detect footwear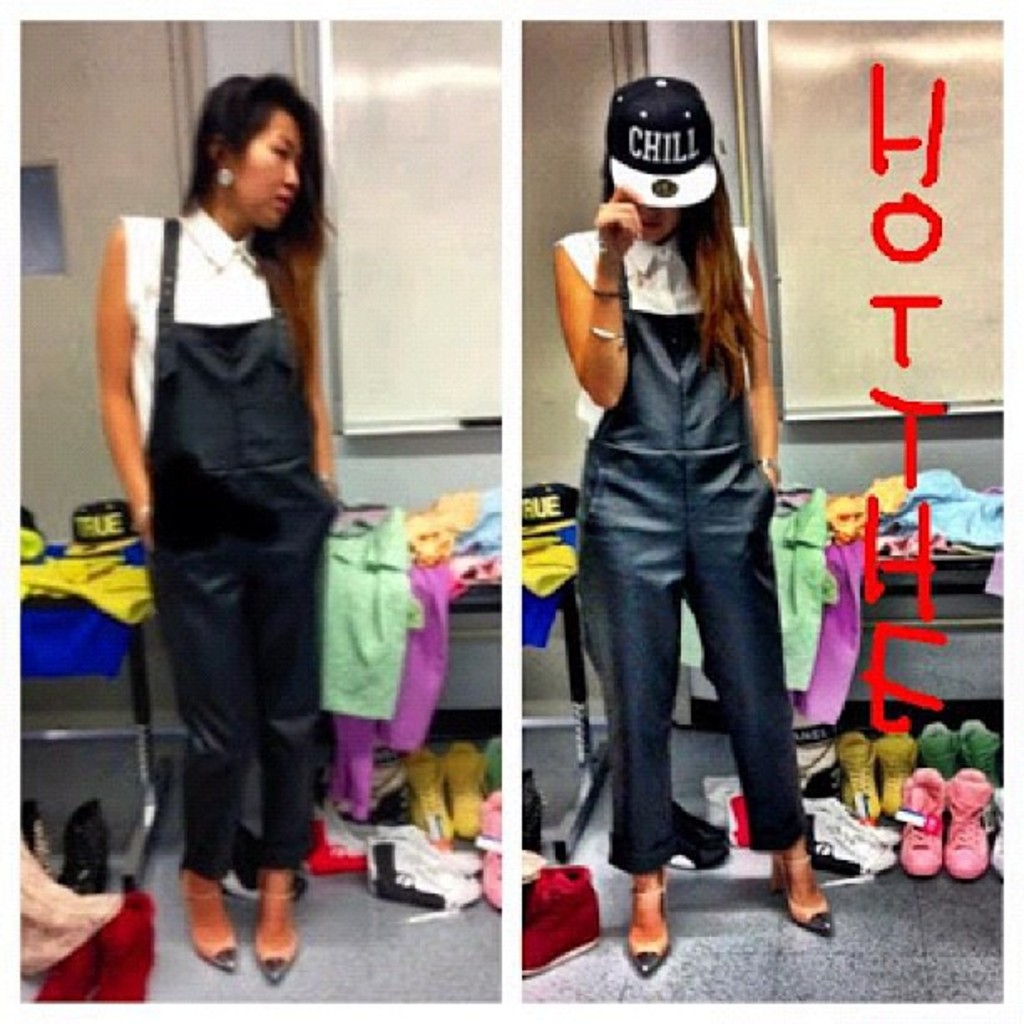
rect(604, 822, 731, 875)
